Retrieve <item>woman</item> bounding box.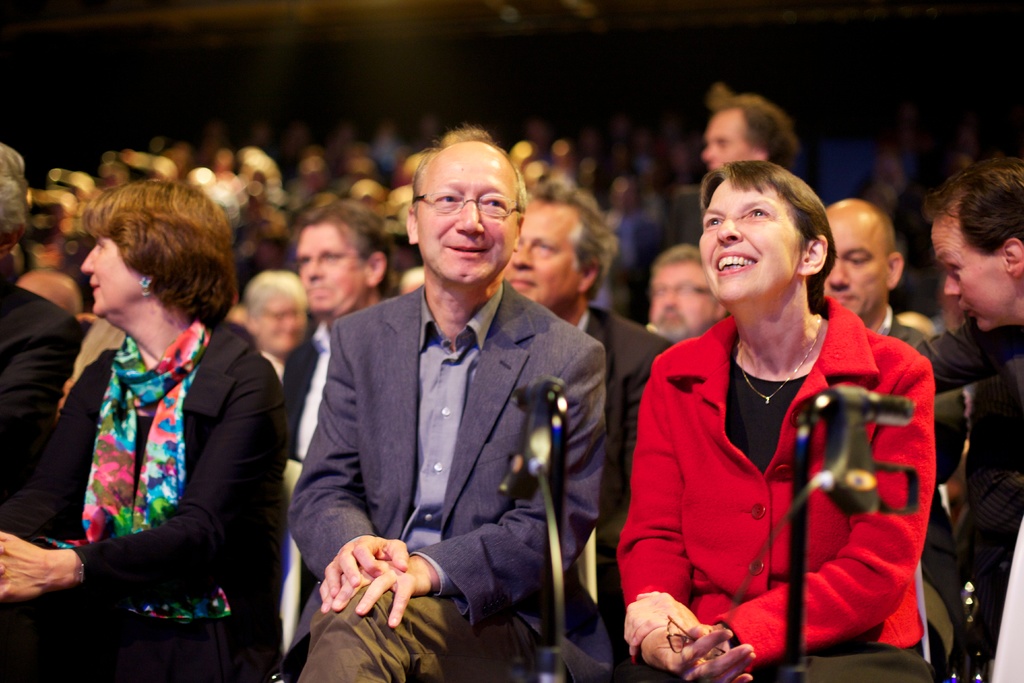
Bounding box: rect(0, 177, 287, 682).
